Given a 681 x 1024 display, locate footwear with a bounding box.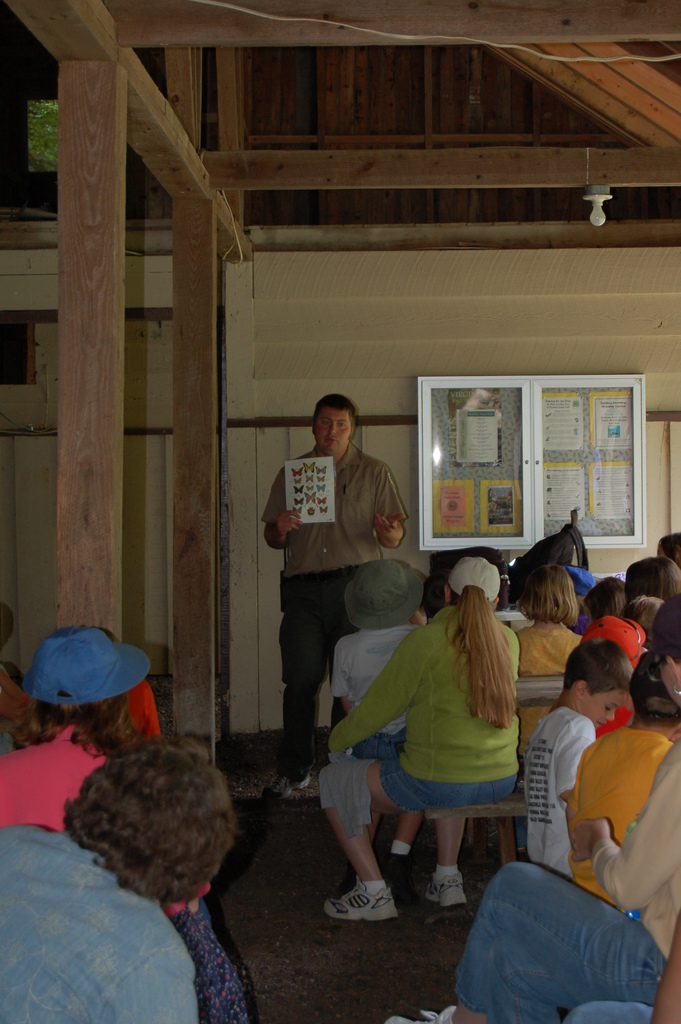
Located: {"left": 425, "top": 874, "right": 473, "bottom": 911}.
